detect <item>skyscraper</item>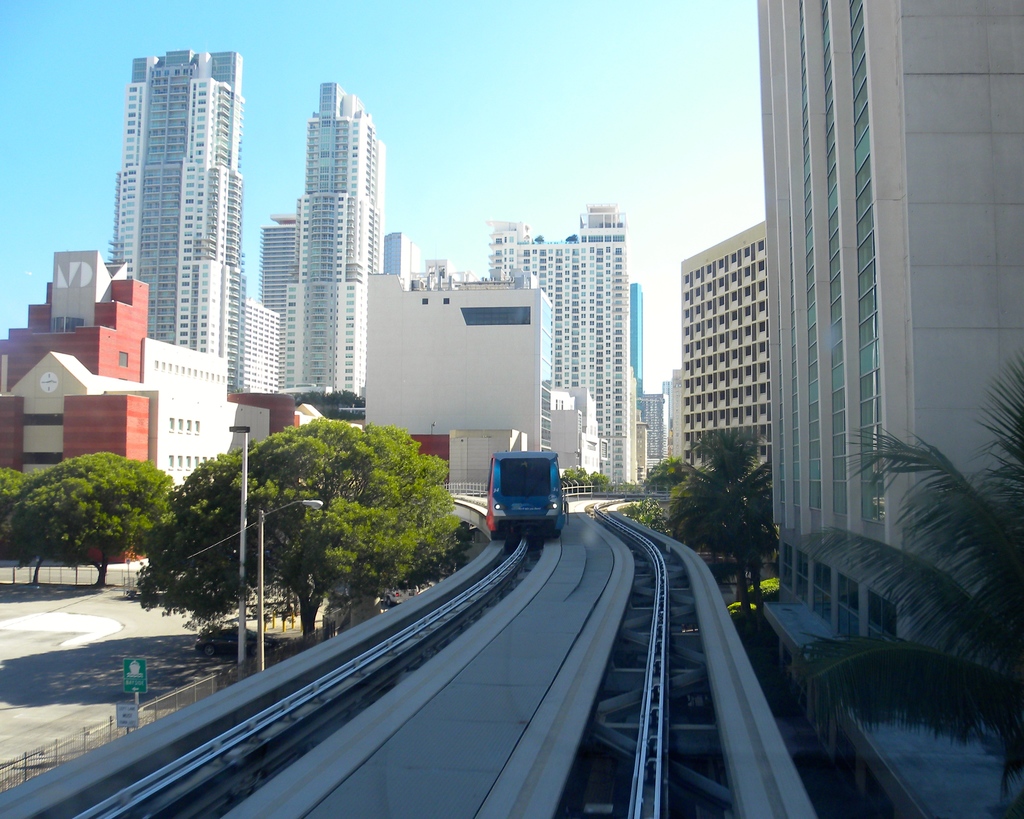
select_region(84, 28, 258, 368)
